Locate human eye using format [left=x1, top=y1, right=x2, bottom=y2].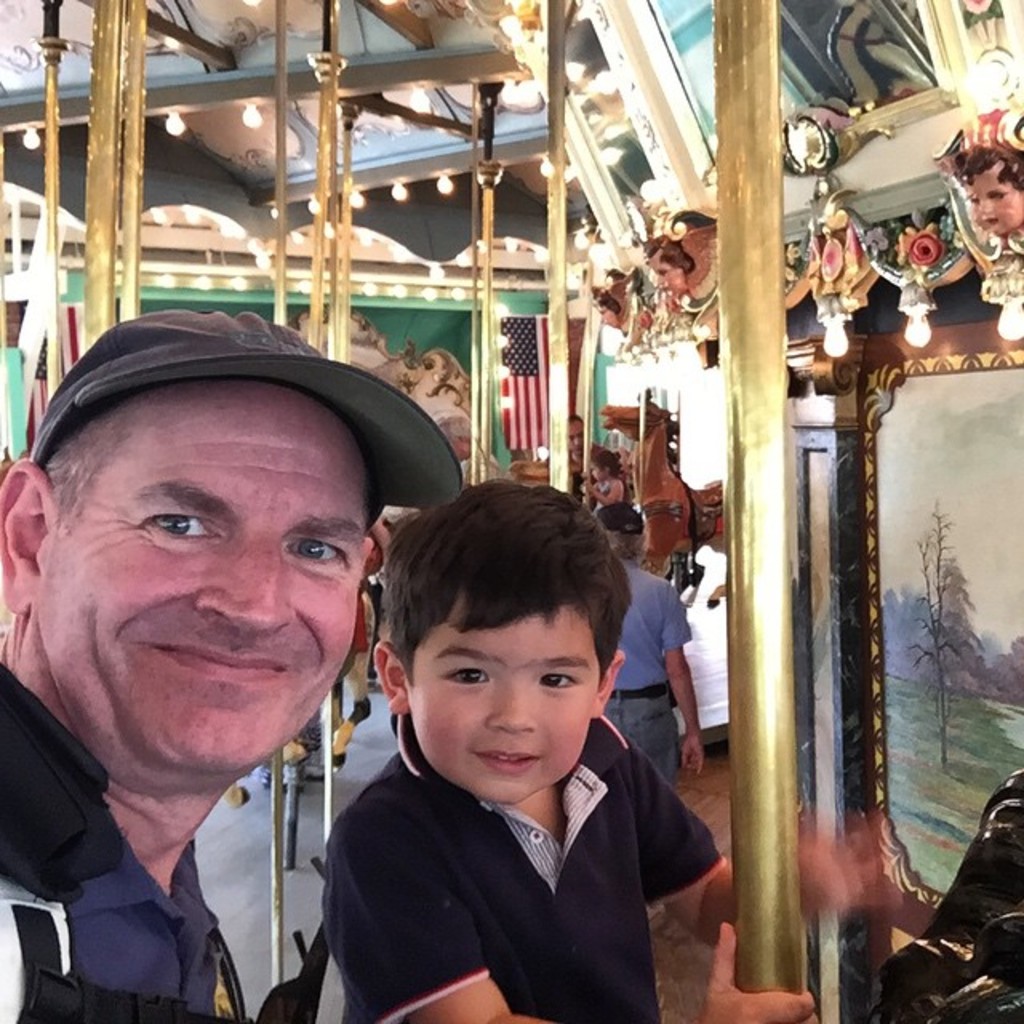
[left=966, top=195, right=976, bottom=205].
